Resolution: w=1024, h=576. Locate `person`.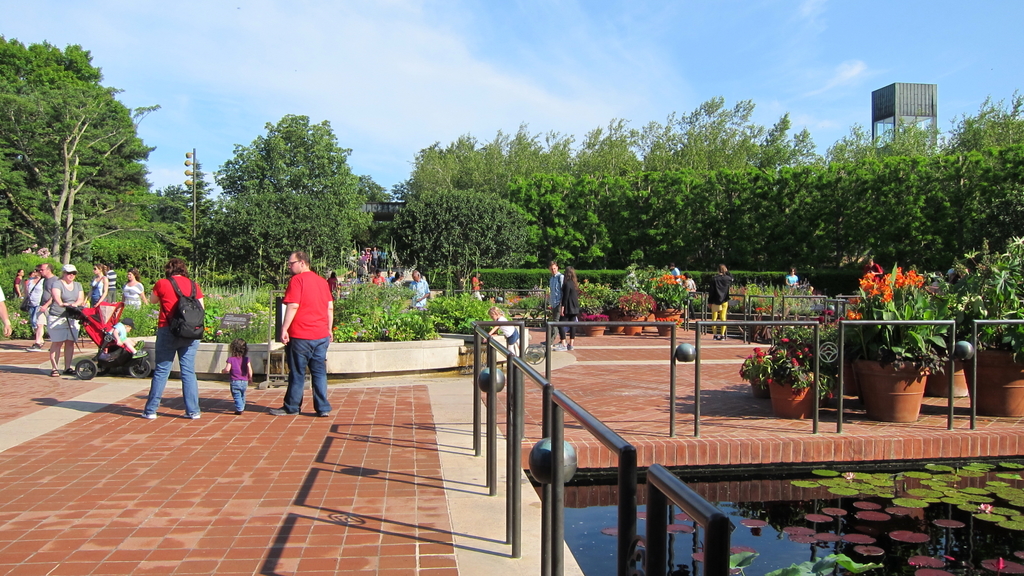
<region>85, 259, 111, 307</region>.
